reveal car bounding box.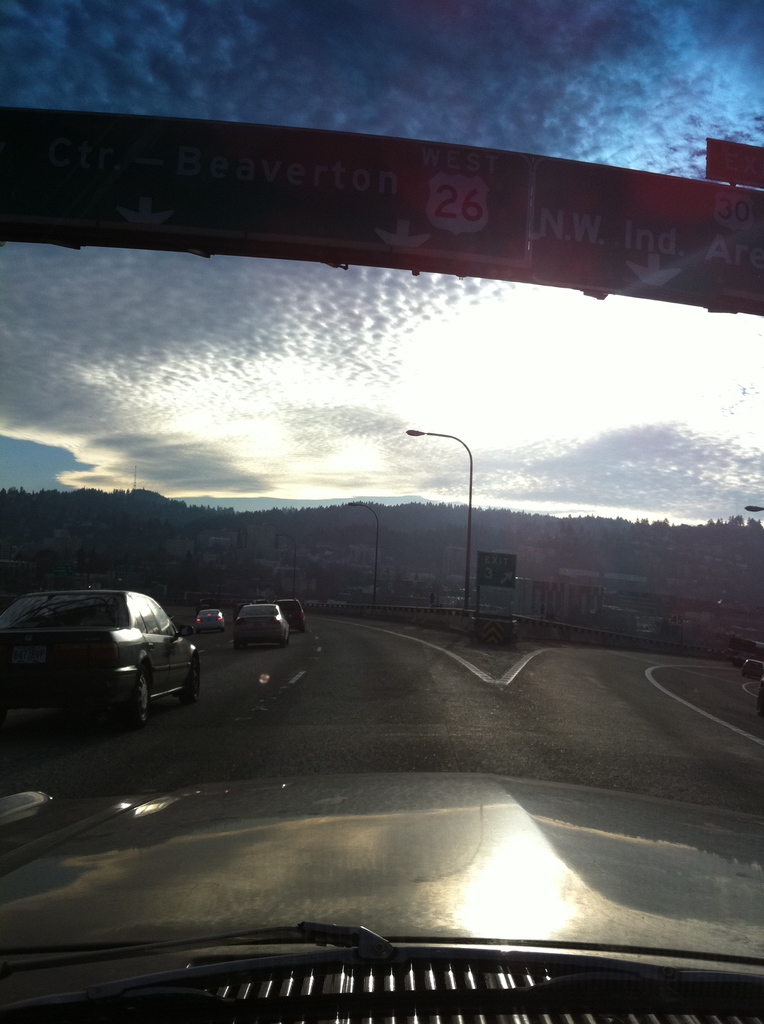
Revealed: 0, 575, 209, 727.
